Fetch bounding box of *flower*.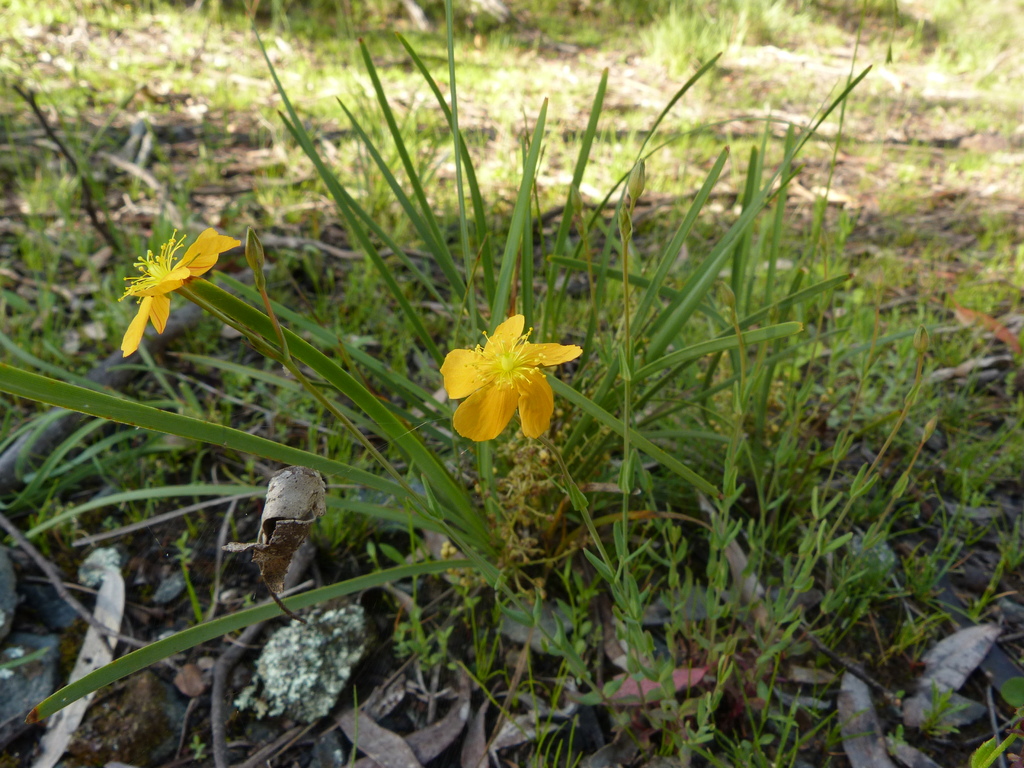
Bbox: detection(432, 307, 583, 444).
